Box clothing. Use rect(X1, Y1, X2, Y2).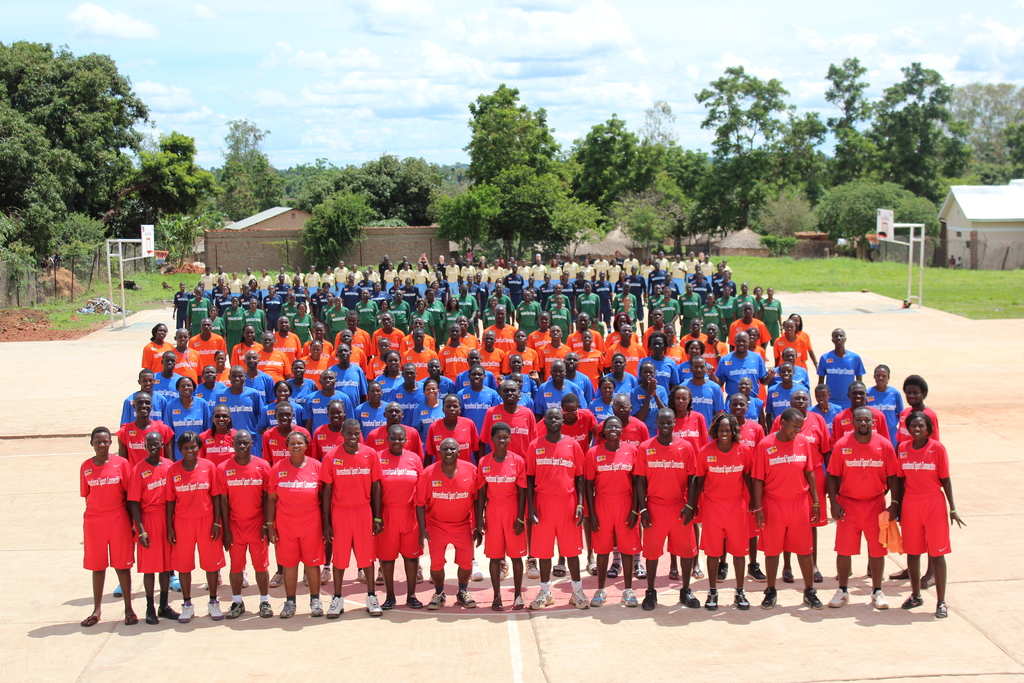
rect(726, 265, 733, 280).
